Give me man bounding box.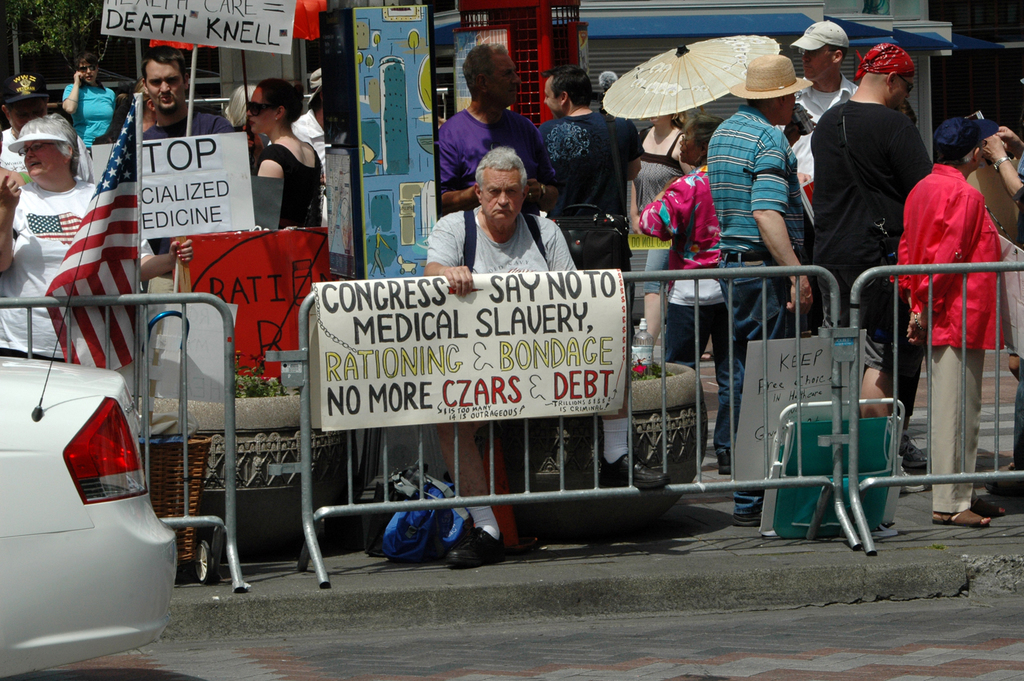
bbox=(778, 20, 860, 333).
